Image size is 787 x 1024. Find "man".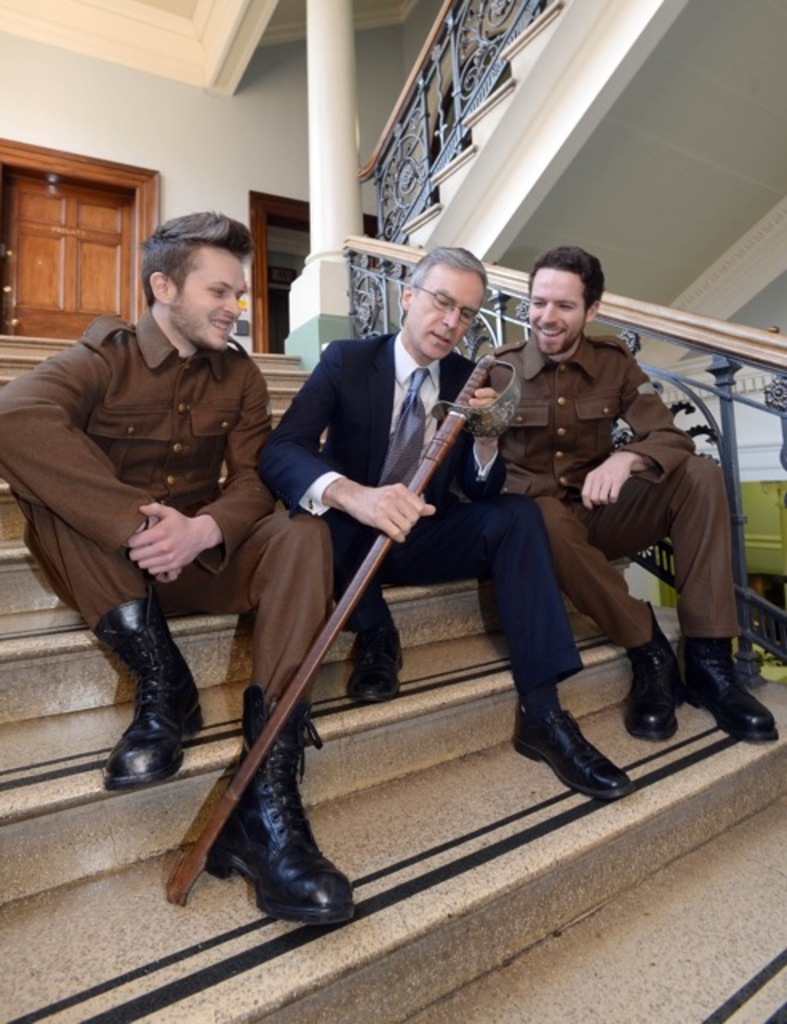
Rect(0, 210, 344, 925).
